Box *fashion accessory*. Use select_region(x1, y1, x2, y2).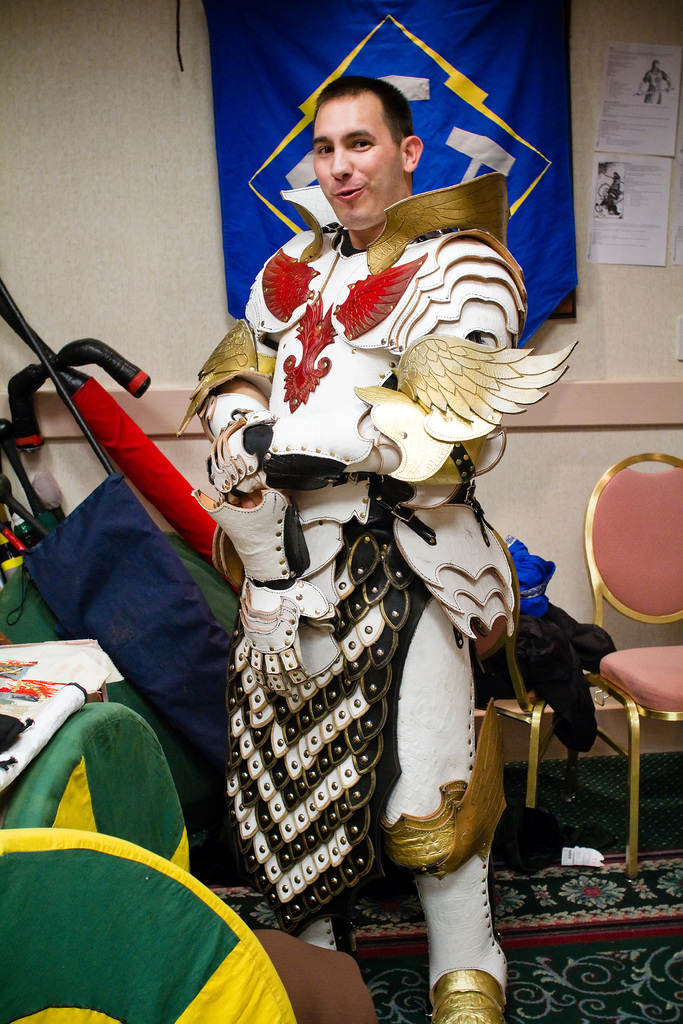
select_region(355, 333, 577, 504).
